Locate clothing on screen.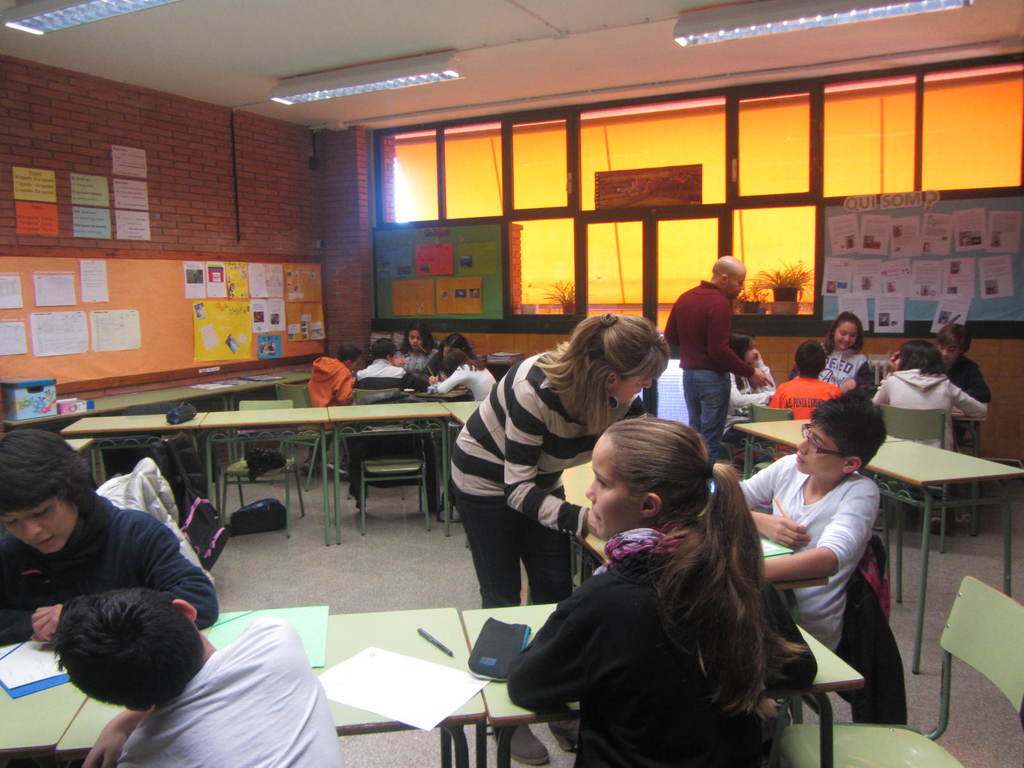
On screen at 941,364,1002,466.
